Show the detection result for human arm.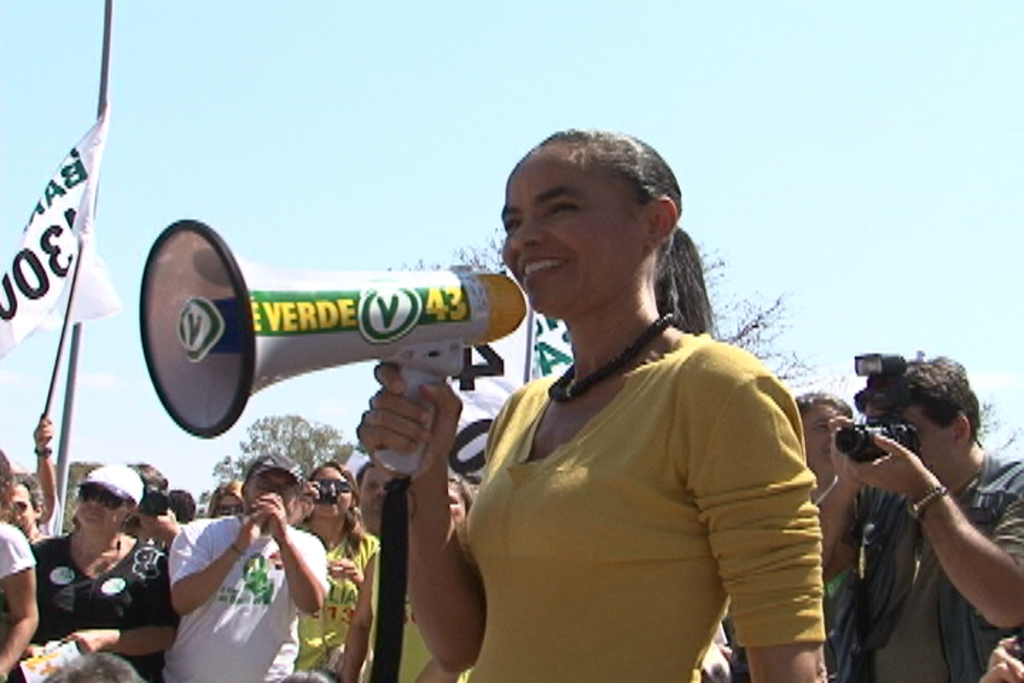
left=171, top=519, right=269, bottom=626.
